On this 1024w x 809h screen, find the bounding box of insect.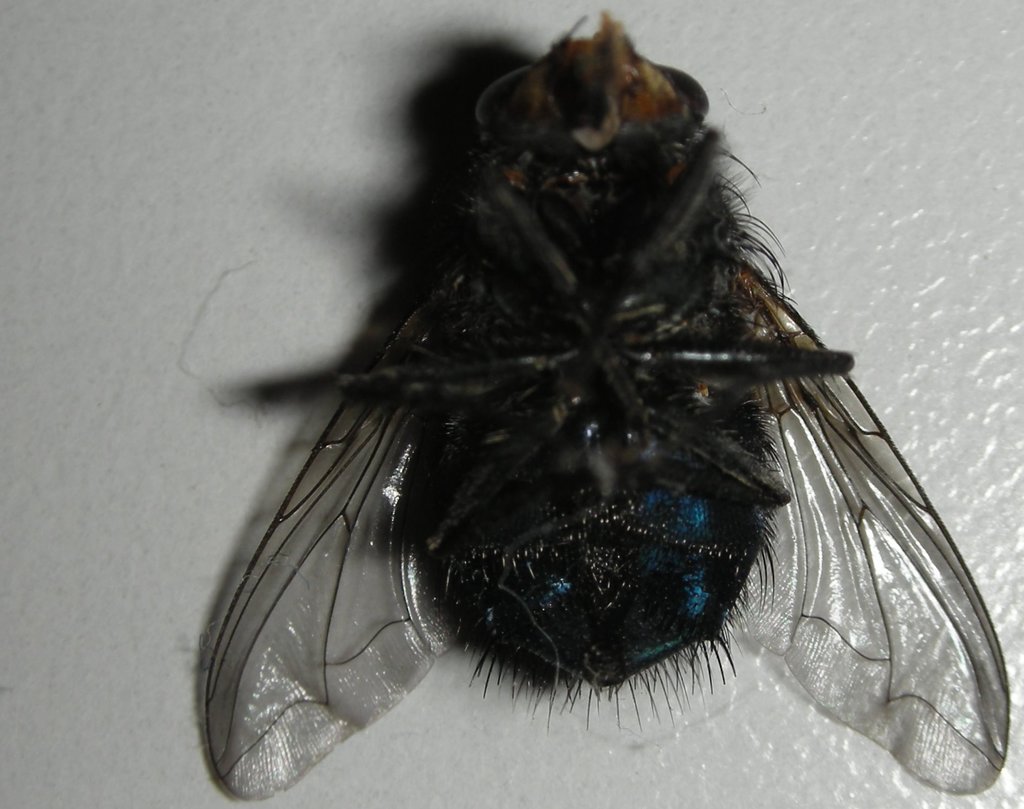
Bounding box: 191,6,1021,805.
